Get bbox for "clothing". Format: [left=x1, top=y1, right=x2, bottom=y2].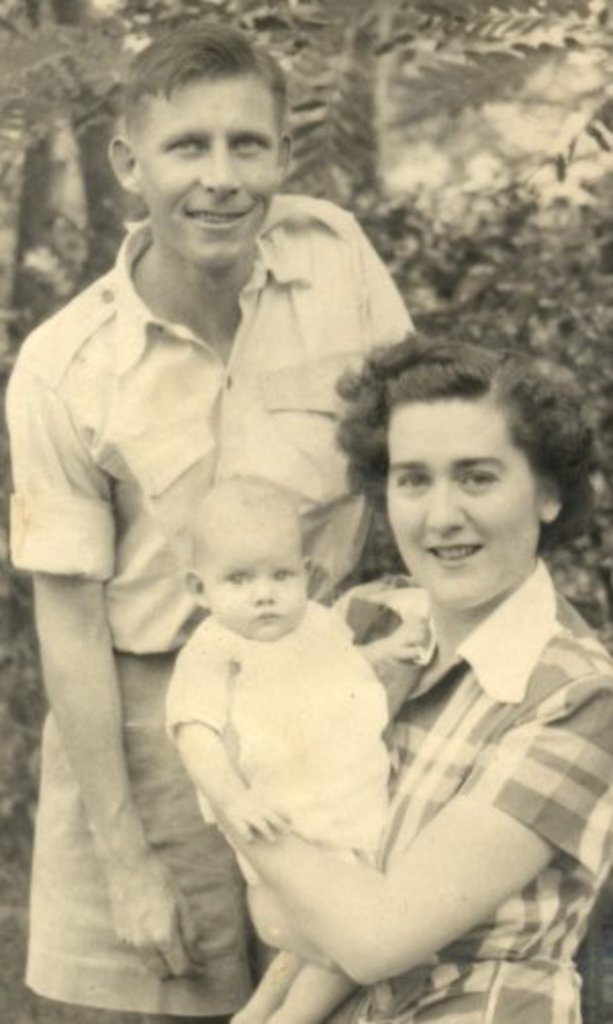
[left=157, top=595, right=390, bottom=879].
